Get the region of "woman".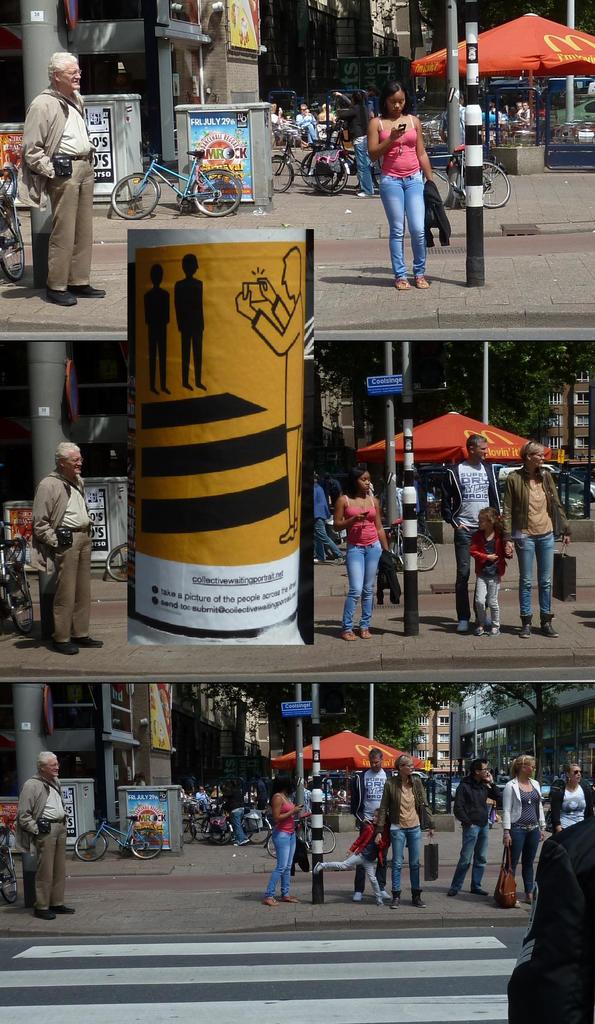
<box>551,762,594,831</box>.
